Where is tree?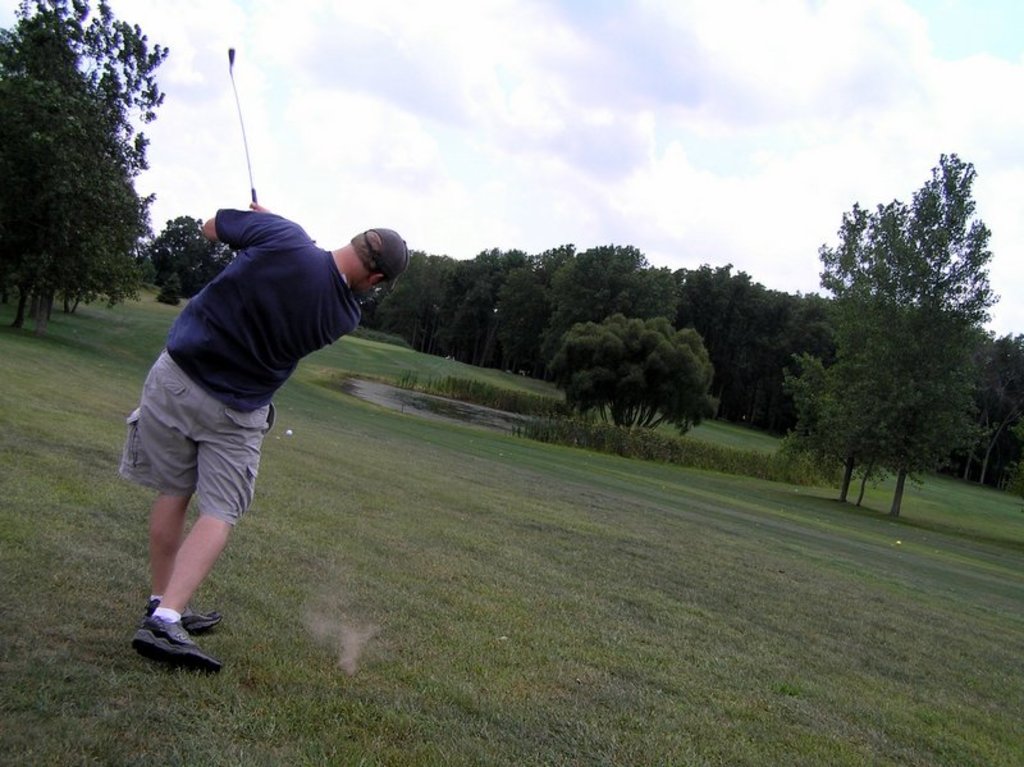
[0,0,175,306].
